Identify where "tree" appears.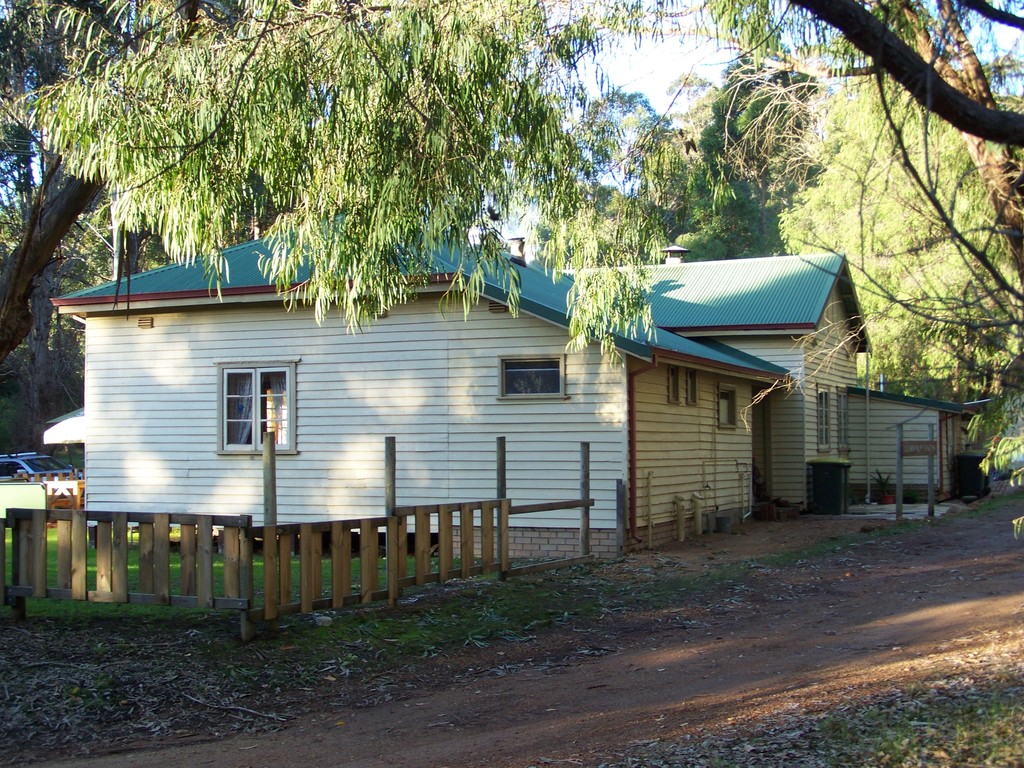
Appears at l=562, t=47, r=829, b=276.
